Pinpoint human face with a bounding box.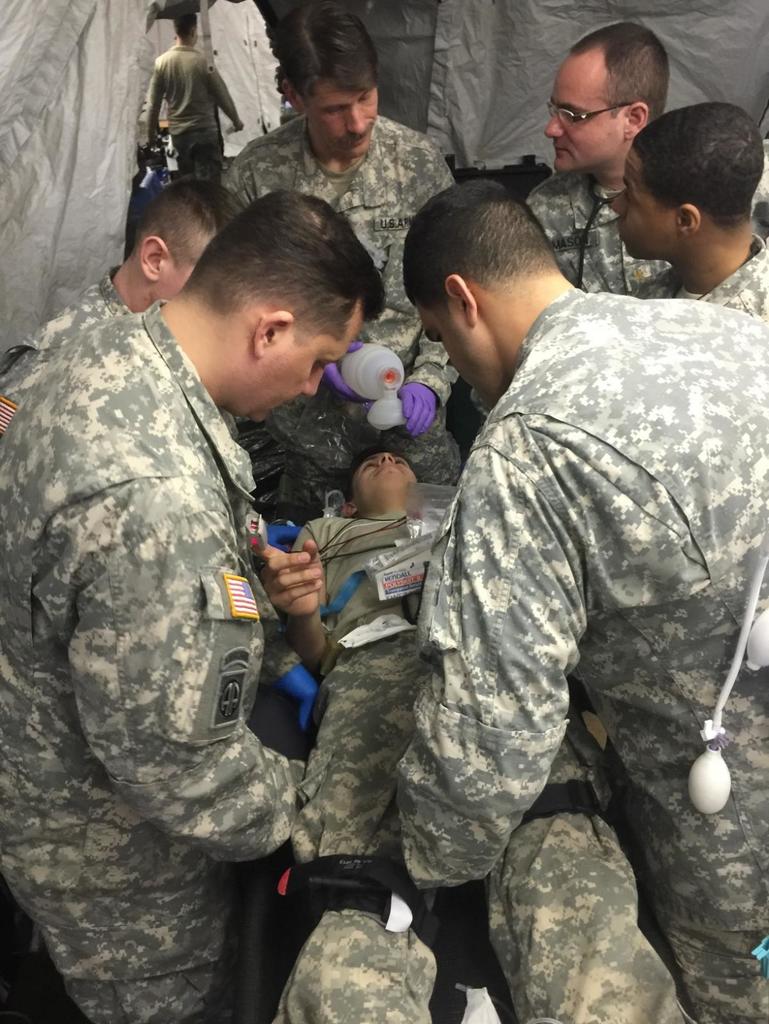
detection(606, 151, 665, 253).
